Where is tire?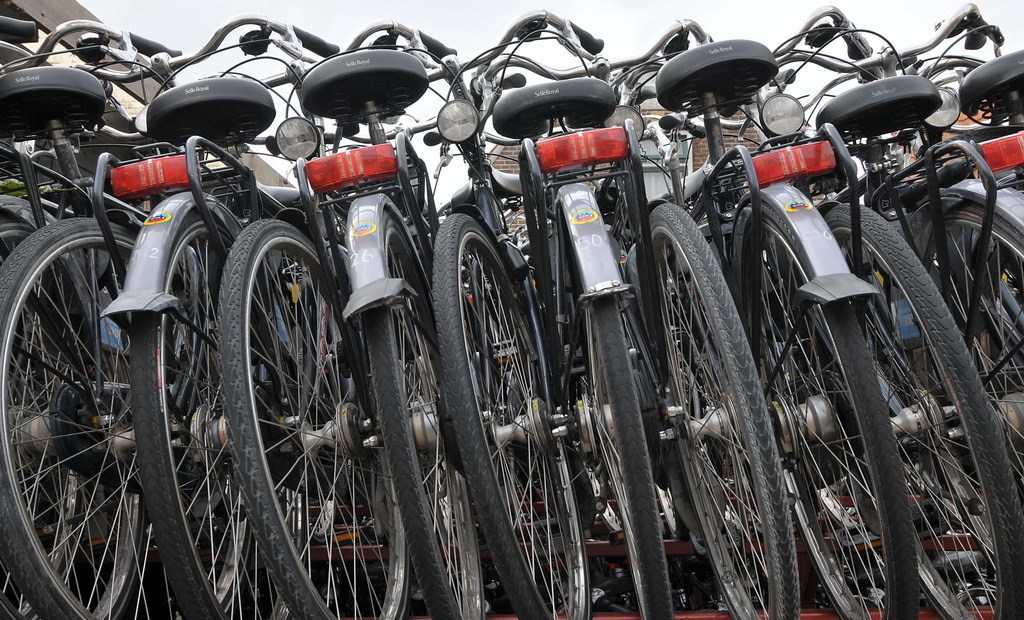
[818, 201, 1023, 619].
